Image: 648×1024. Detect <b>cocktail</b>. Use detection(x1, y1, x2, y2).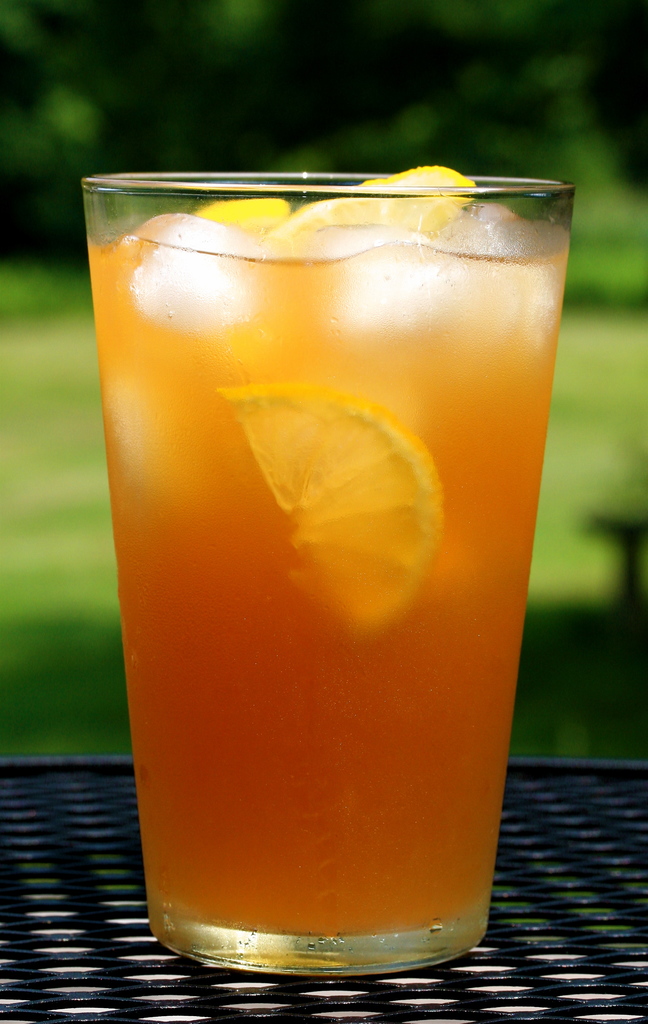
detection(78, 127, 563, 1001).
